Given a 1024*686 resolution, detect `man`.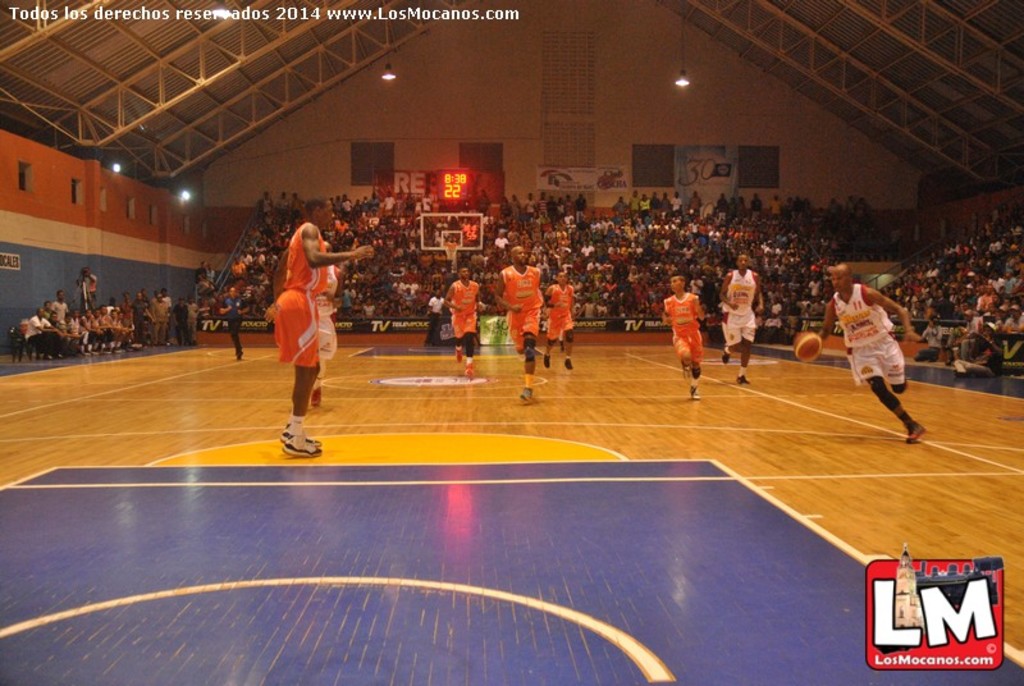
(x1=716, y1=255, x2=767, y2=389).
